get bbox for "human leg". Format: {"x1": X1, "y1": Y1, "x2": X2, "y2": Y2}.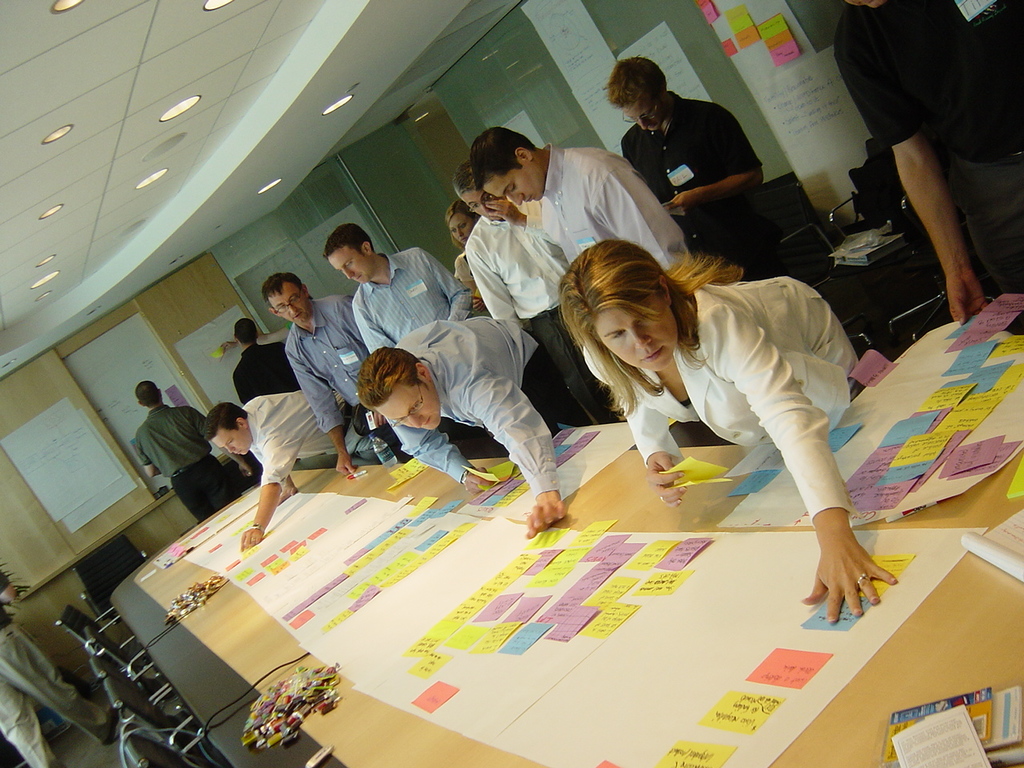
{"x1": 944, "y1": 155, "x2": 1023, "y2": 334}.
